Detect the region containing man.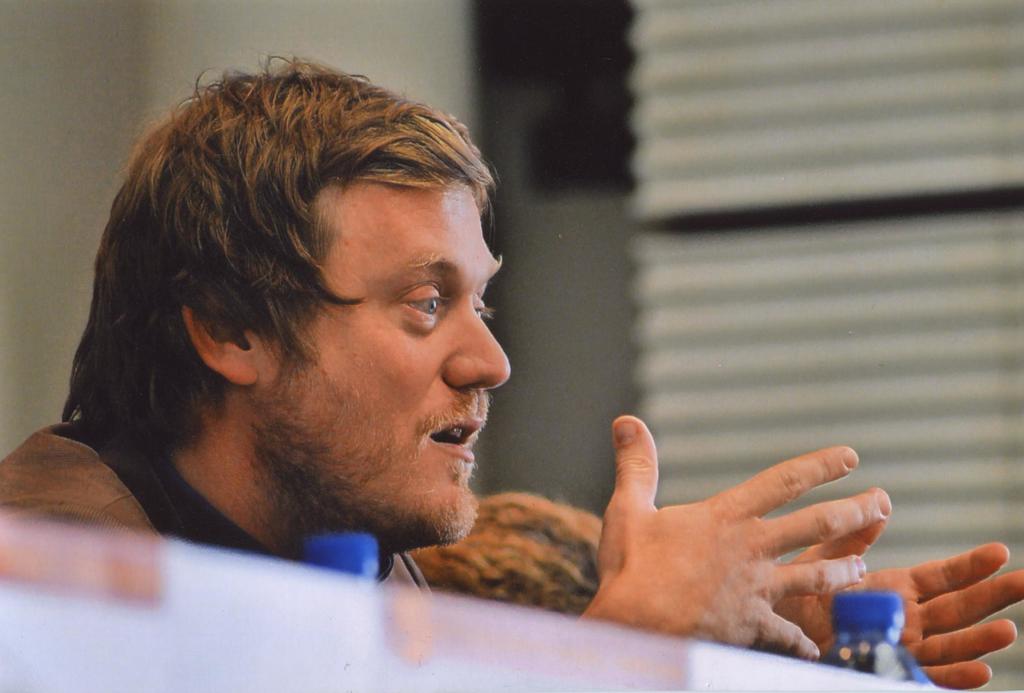
163,113,863,667.
